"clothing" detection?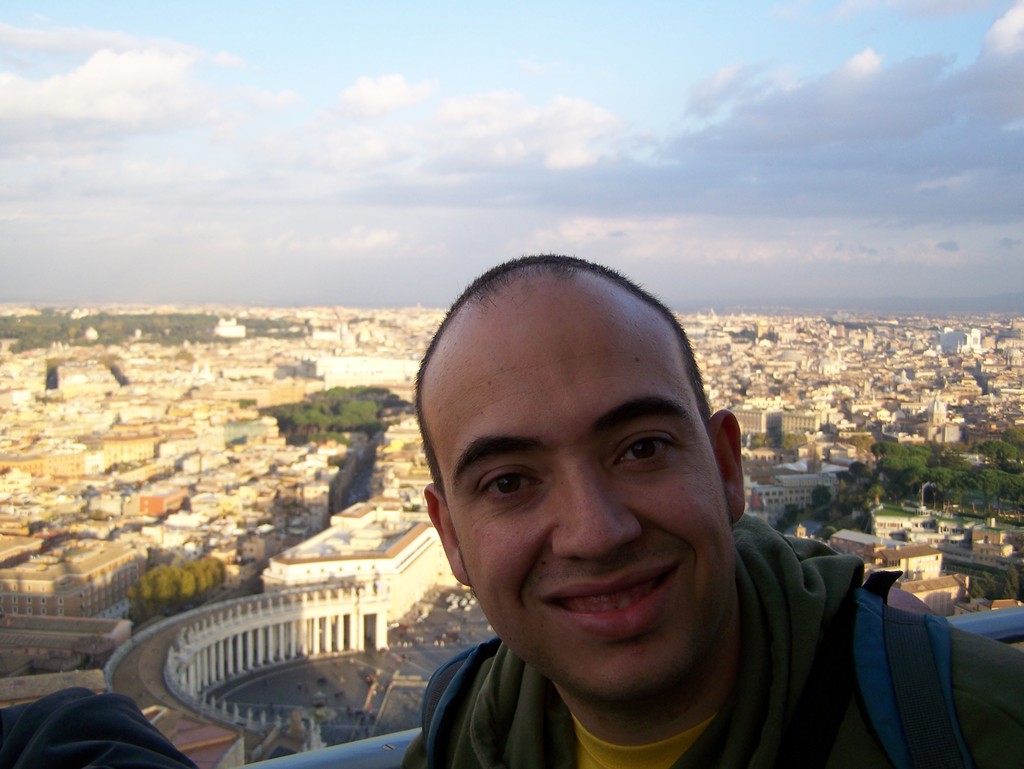
BBox(344, 472, 886, 768)
